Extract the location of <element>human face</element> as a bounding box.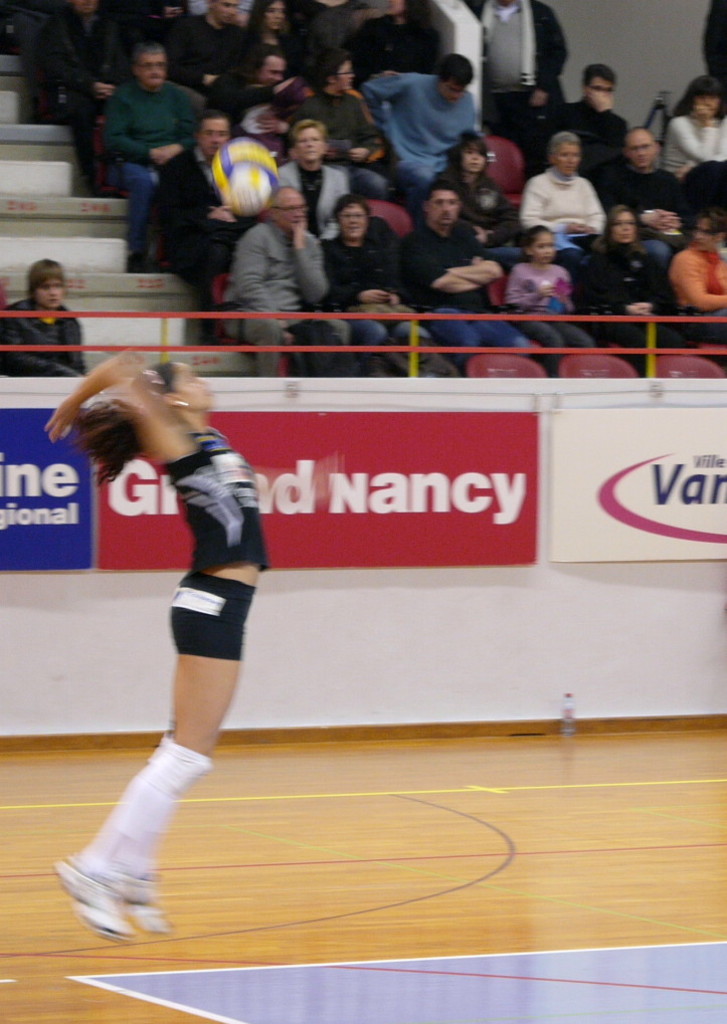
rect(213, 0, 243, 25).
